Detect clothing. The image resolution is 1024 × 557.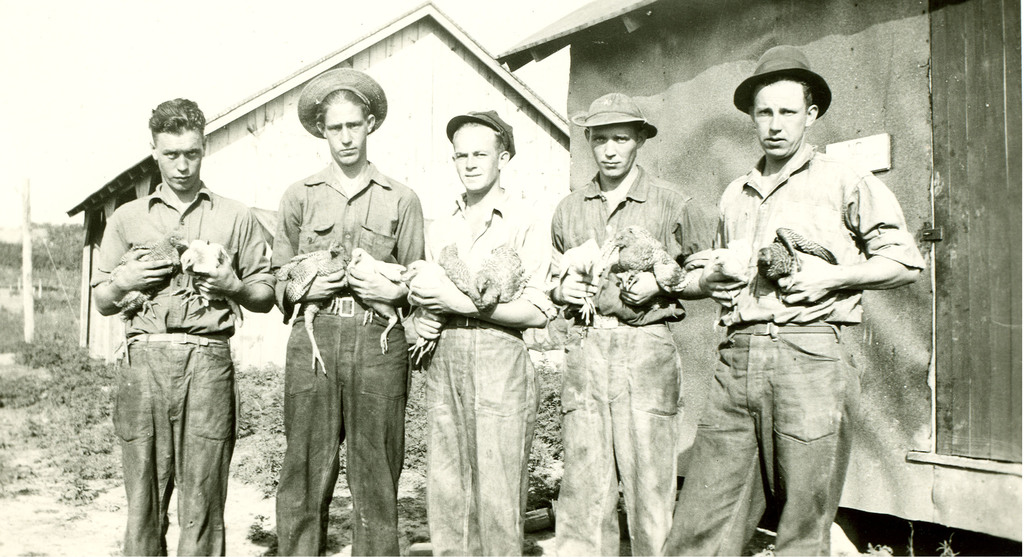
left=115, top=328, right=237, bottom=556.
